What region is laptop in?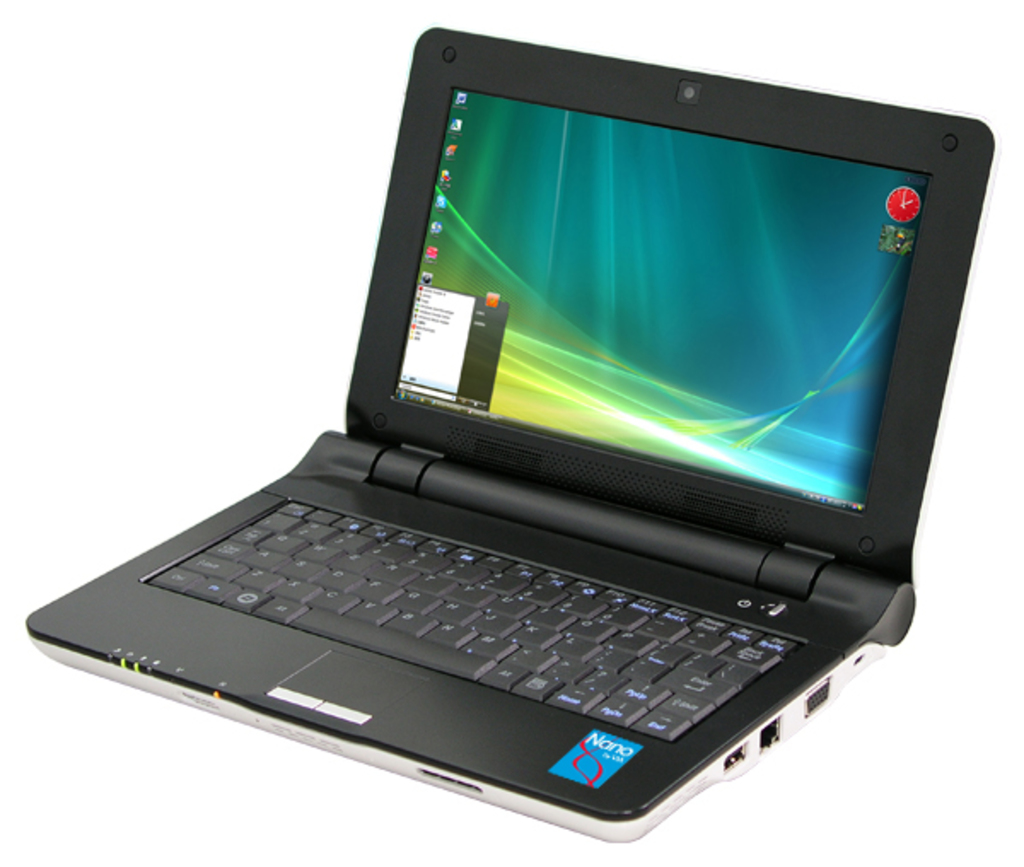
26 19 998 848.
